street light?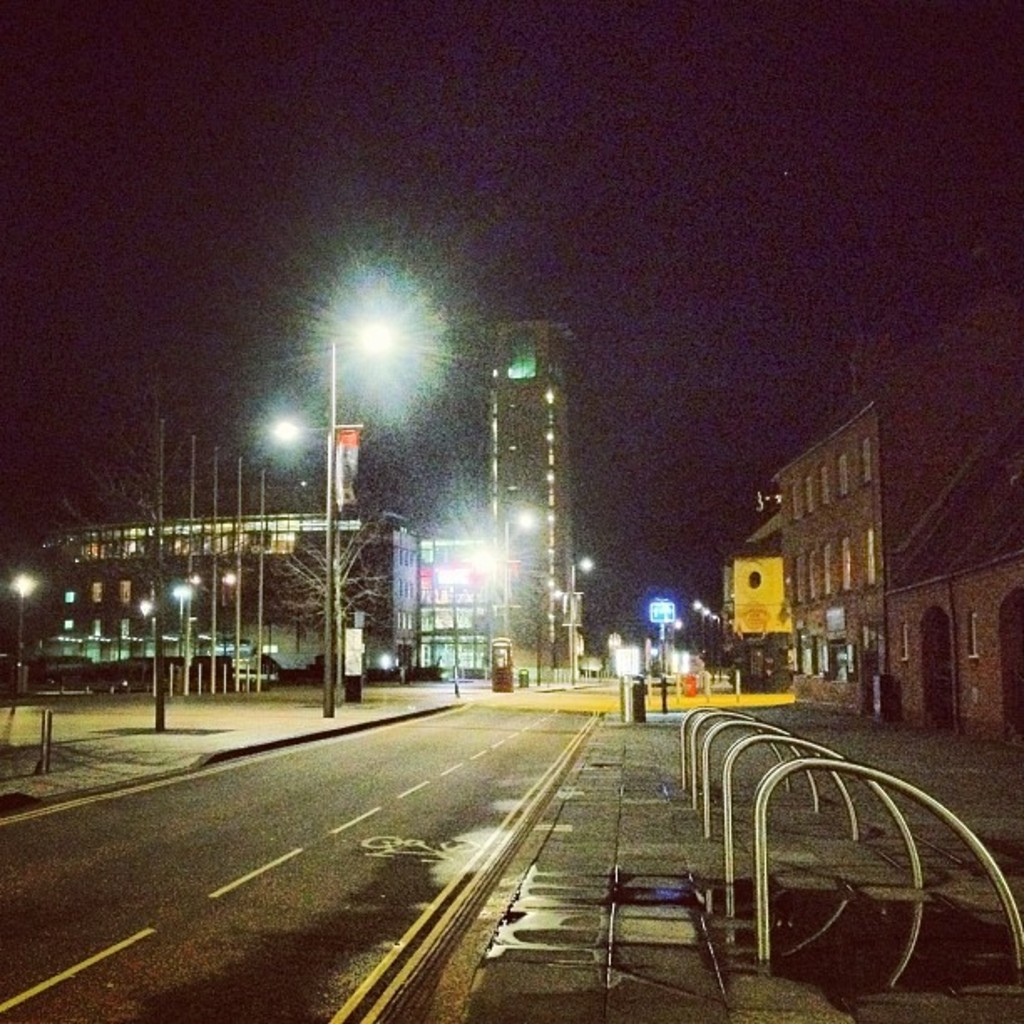
box(10, 574, 32, 709)
